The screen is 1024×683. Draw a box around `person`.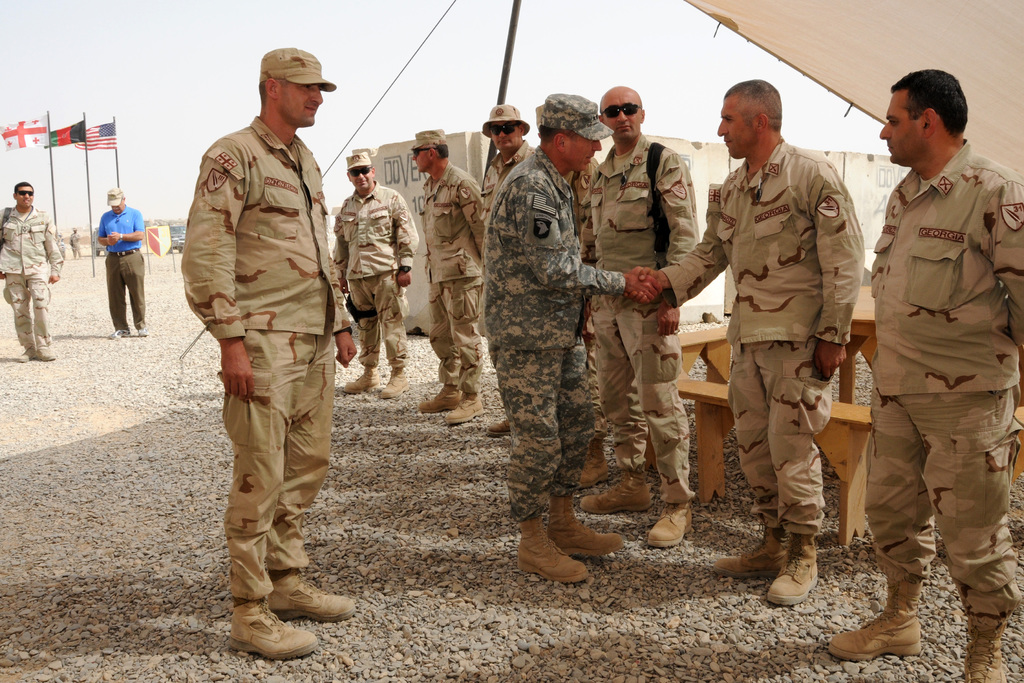
339/149/417/402.
